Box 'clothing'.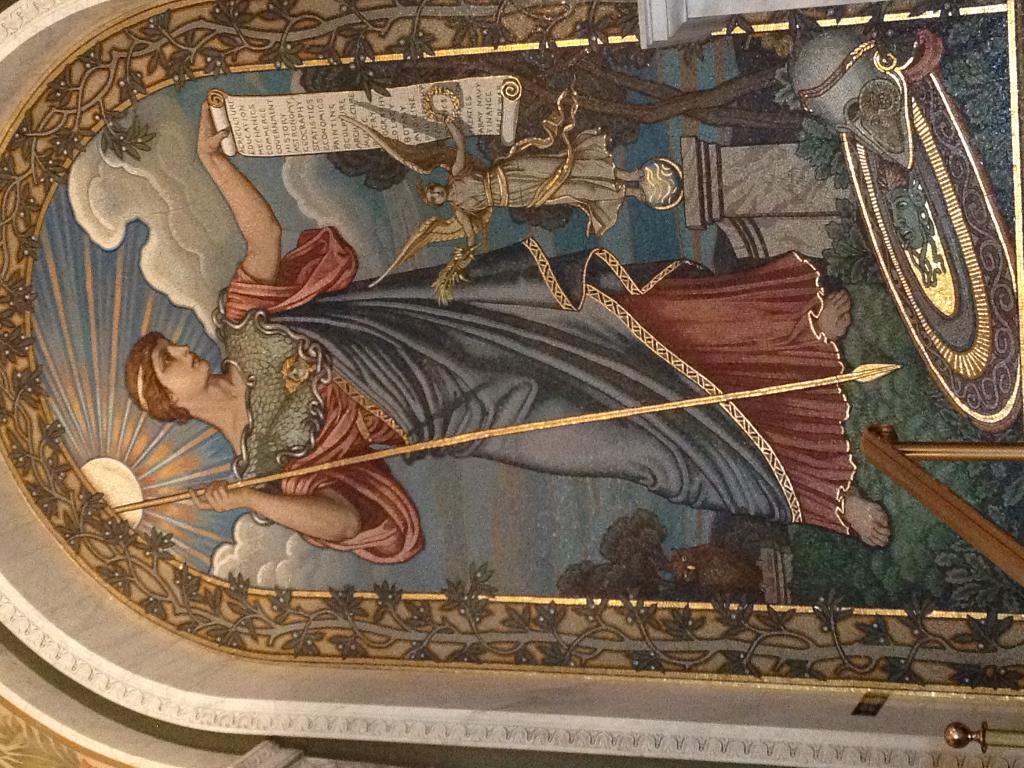
rect(445, 124, 625, 238).
